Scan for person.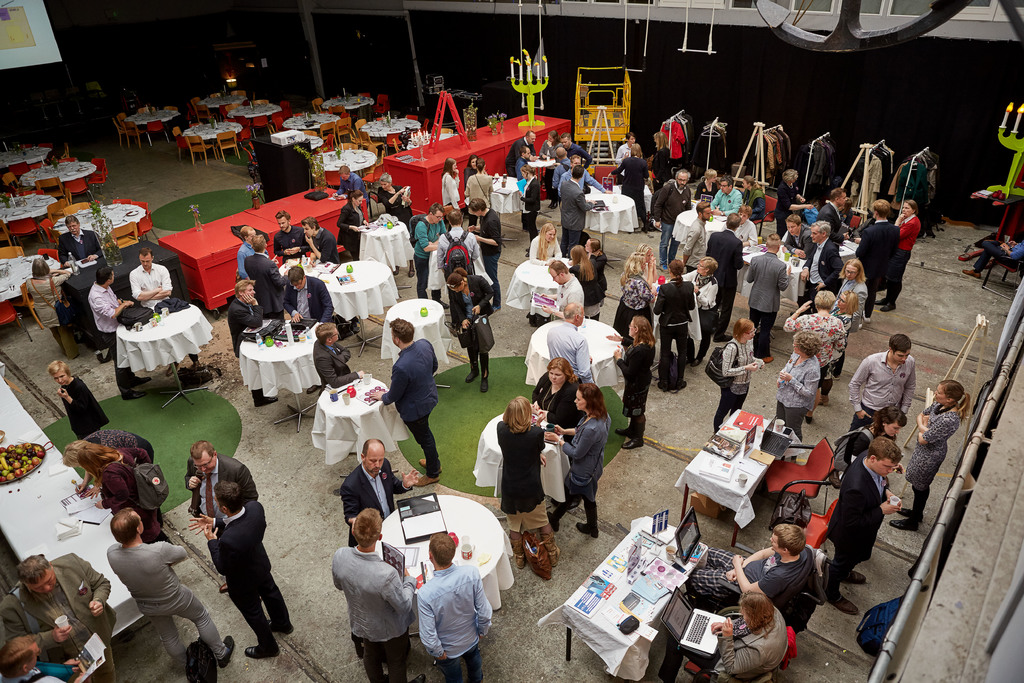
Scan result: (x1=45, y1=360, x2=107, y2=440).
